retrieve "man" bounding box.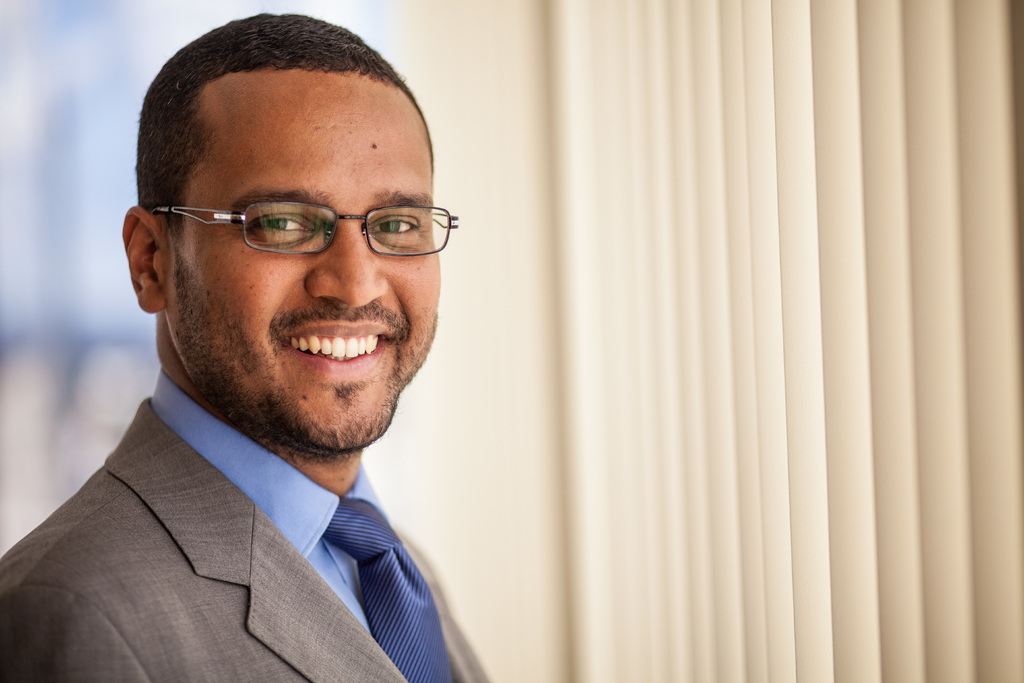
Bounding box: [left=0, top=20, right=571, bottom=682].
